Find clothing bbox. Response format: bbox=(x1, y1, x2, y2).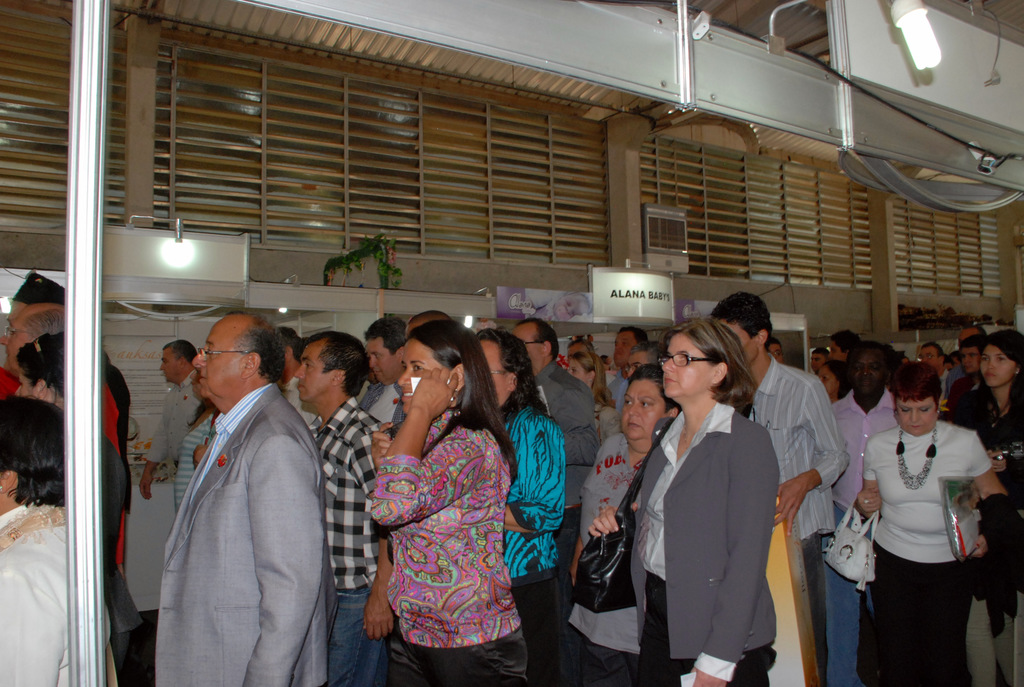
bbox=(366, 410, 513, 686).
